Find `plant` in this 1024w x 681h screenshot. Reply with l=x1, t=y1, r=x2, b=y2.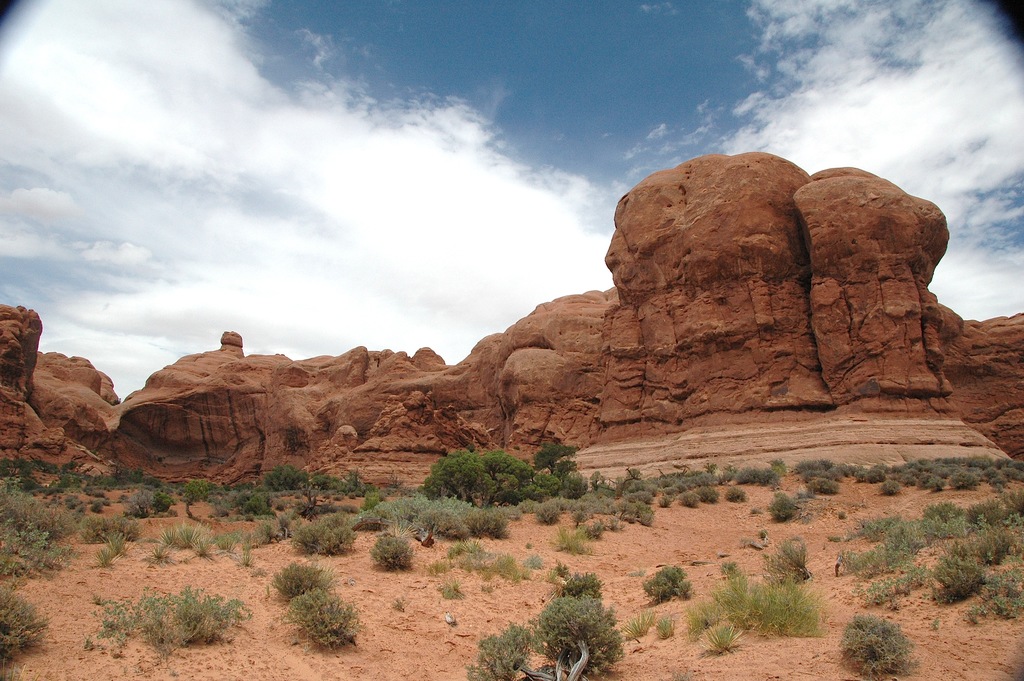
l=284, t=464, r=312, b=490.
